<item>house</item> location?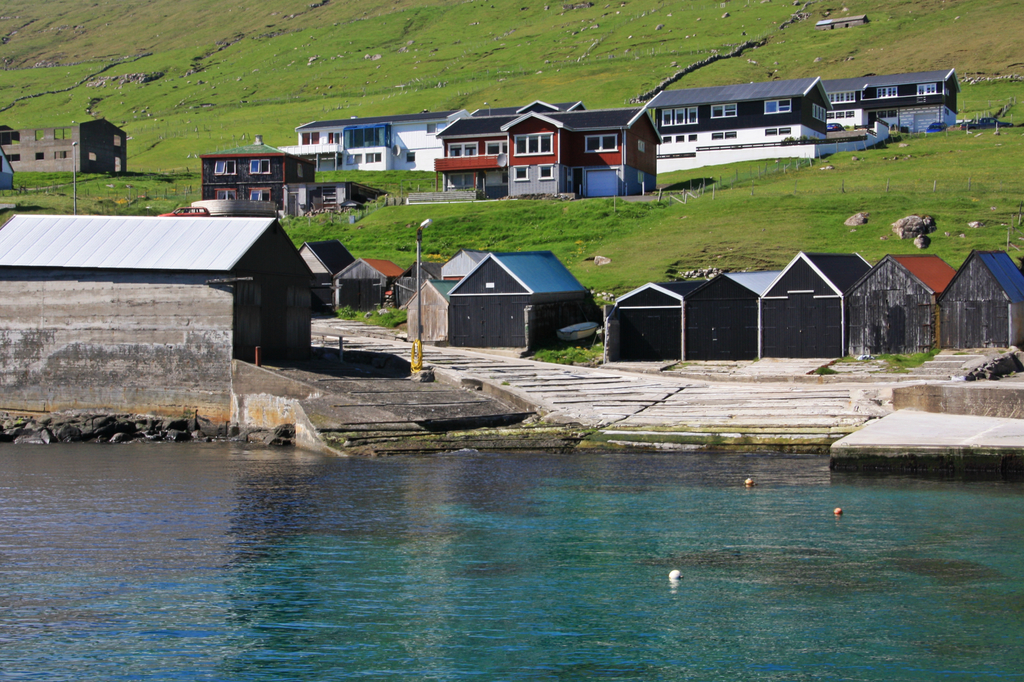
bbox=(845, 248, 936, 353)
